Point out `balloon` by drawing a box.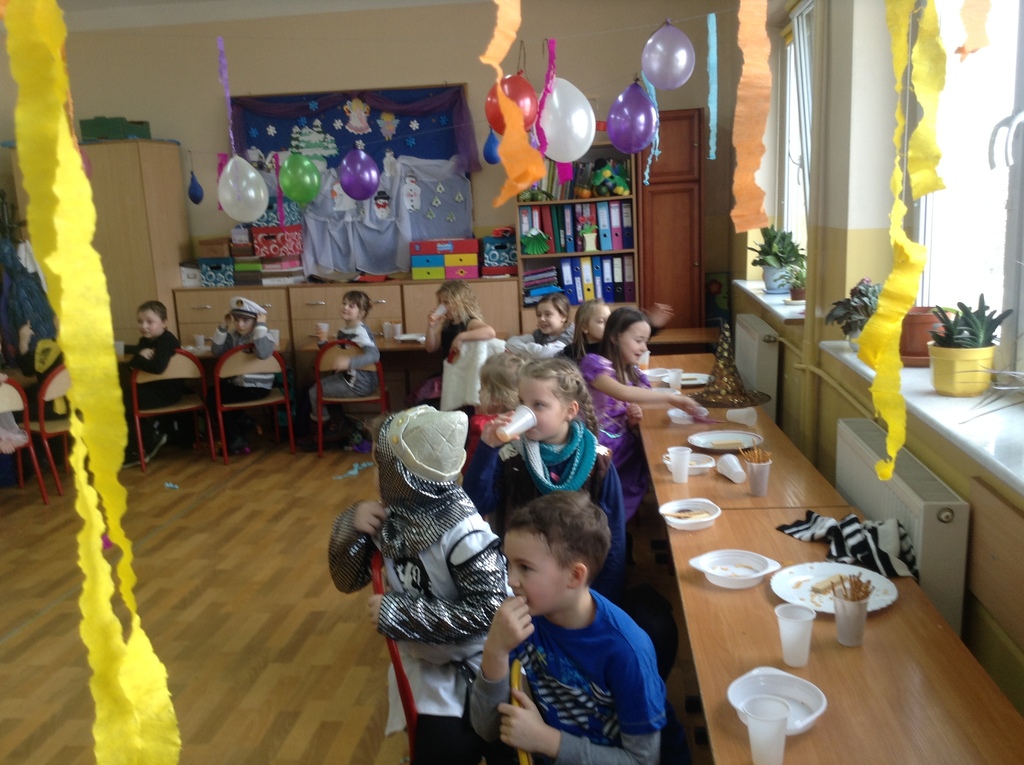
{"left": 641, "top": 20, "right": 697, "bottom": 92}.
